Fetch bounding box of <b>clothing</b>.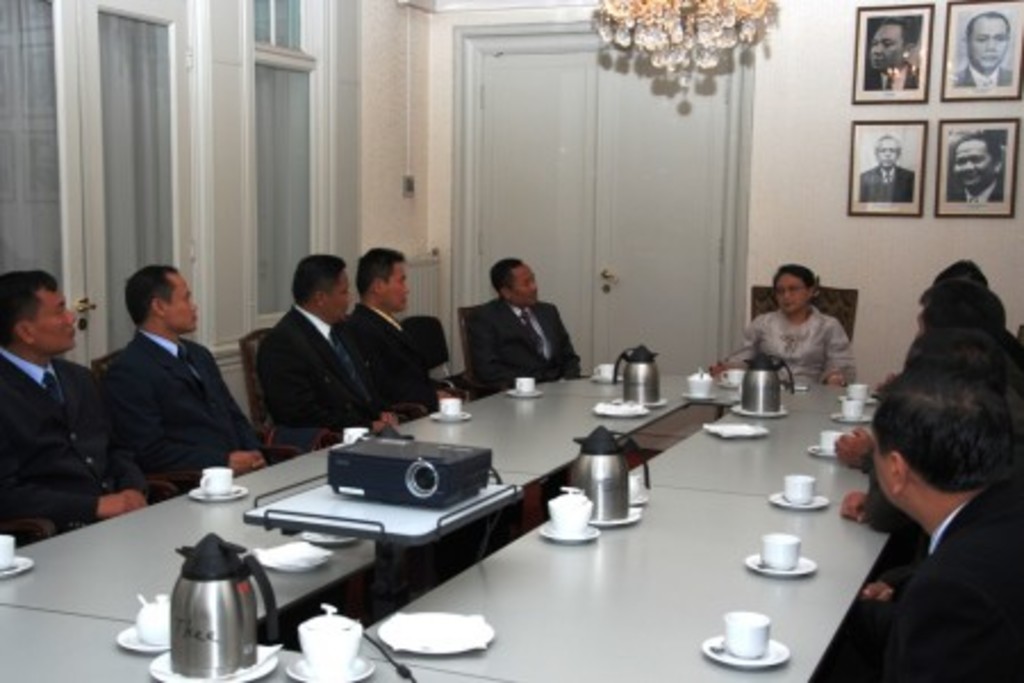
Bbox: left=824, top=478, right=1022, bottom=681.
